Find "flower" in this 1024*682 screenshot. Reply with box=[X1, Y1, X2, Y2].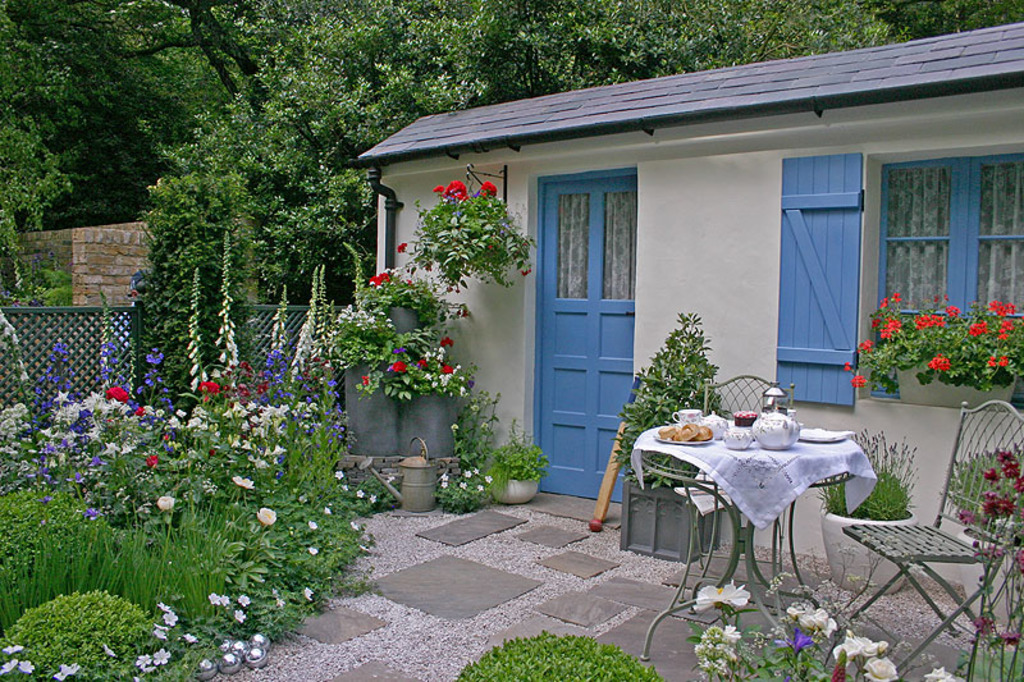
box=[303, 585, 317, 604].
